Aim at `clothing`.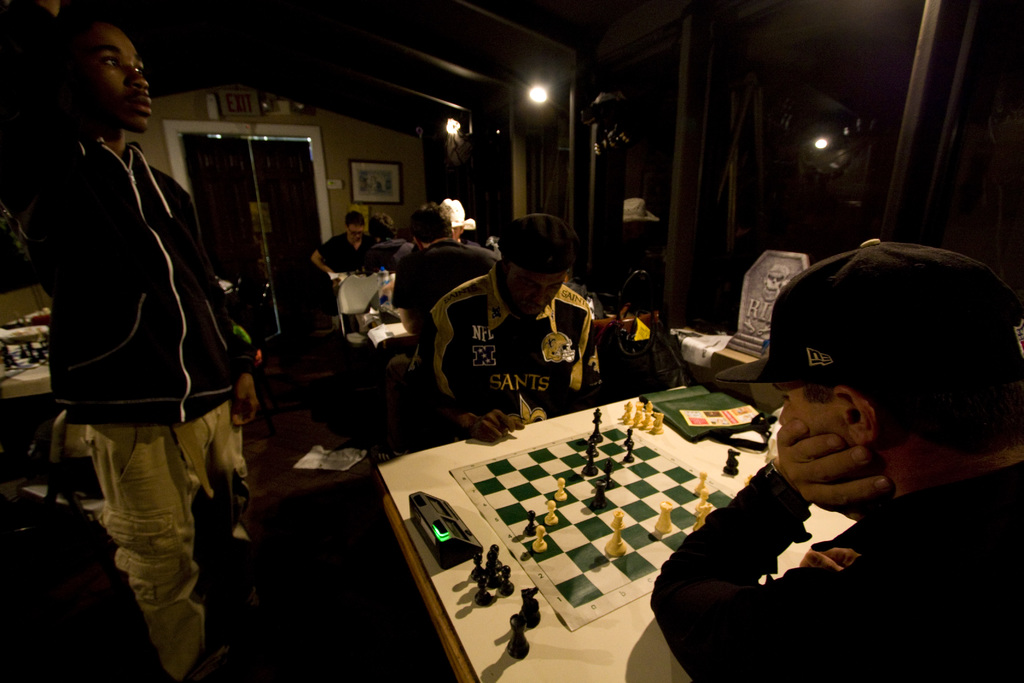
Aimed at select_region(390, 240, 496, 328).
